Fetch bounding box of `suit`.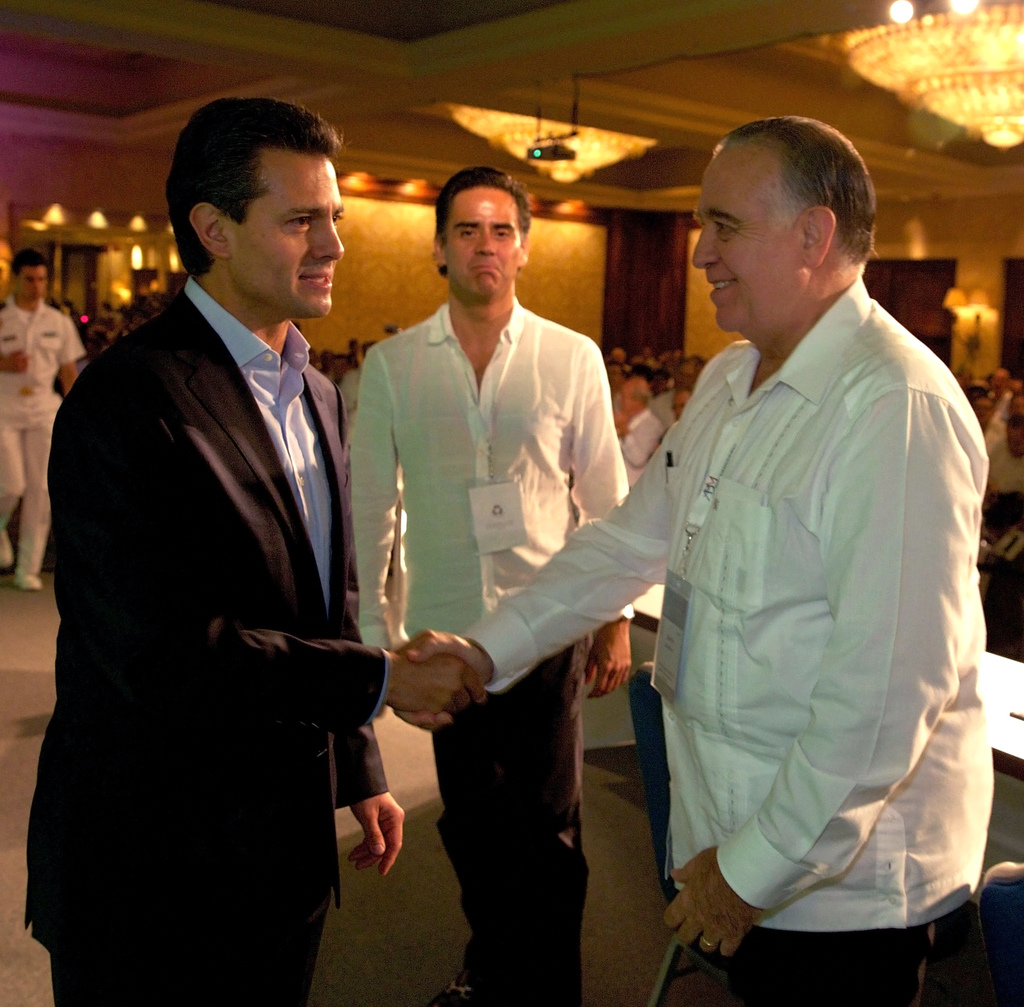
Bbox: rect(620, 410, 661, 484).
